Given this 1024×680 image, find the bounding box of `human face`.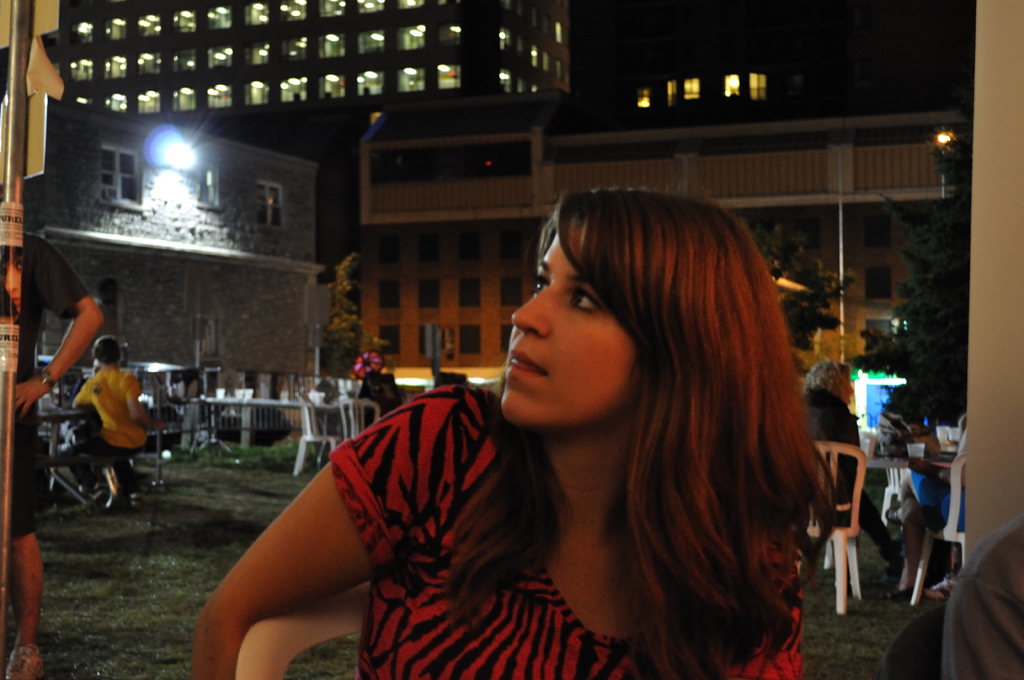
2 254 22 309.
